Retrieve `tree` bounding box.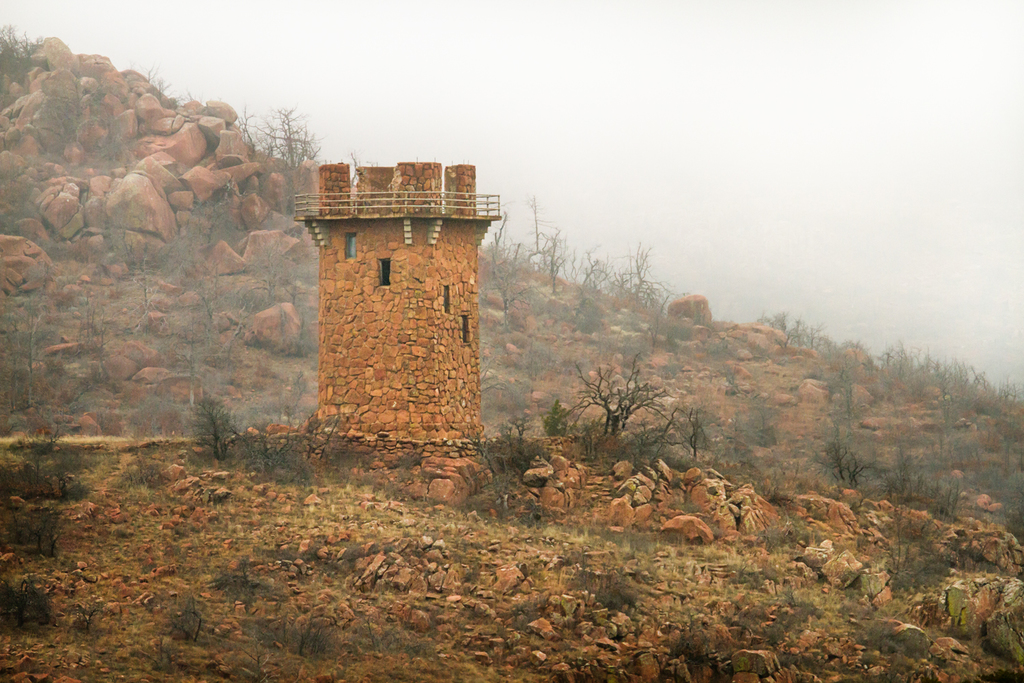
Bounding box: detection(0, 20, 45, 83).
